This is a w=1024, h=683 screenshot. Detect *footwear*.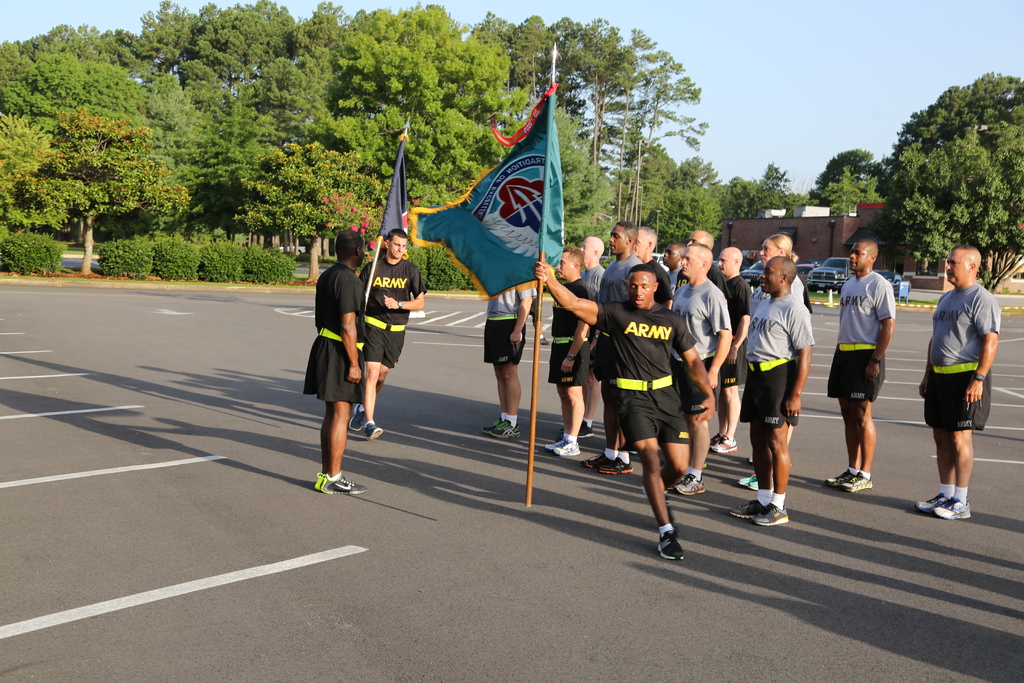
select_region(916, 493, 947, 514).
